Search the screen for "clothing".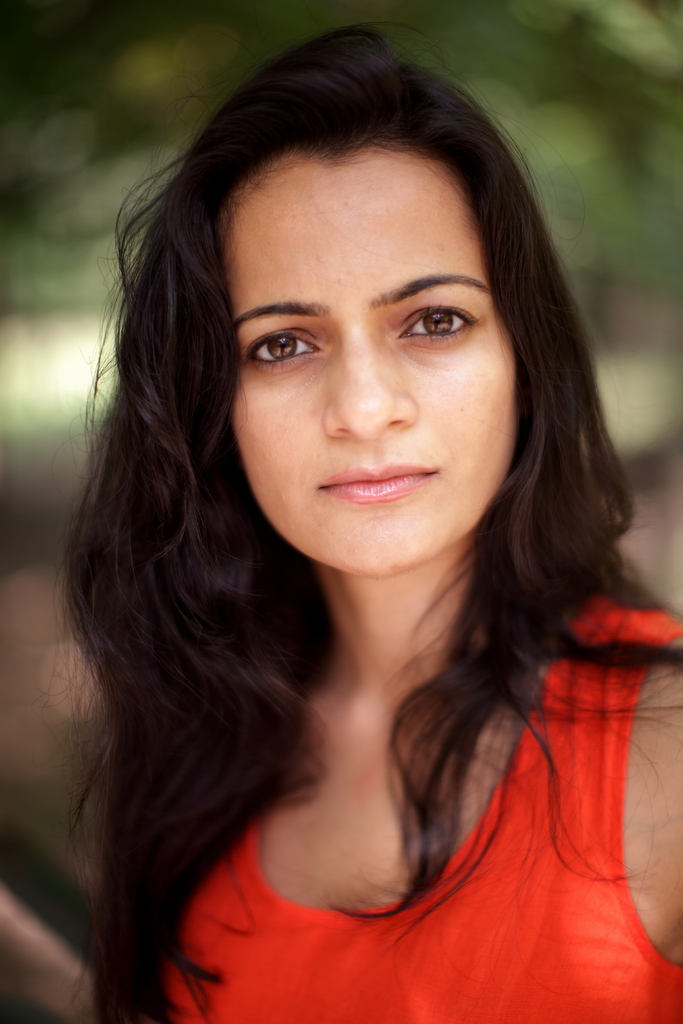
Found at pyautogui.locateOnScreen(142, 586, 682, 1023).
